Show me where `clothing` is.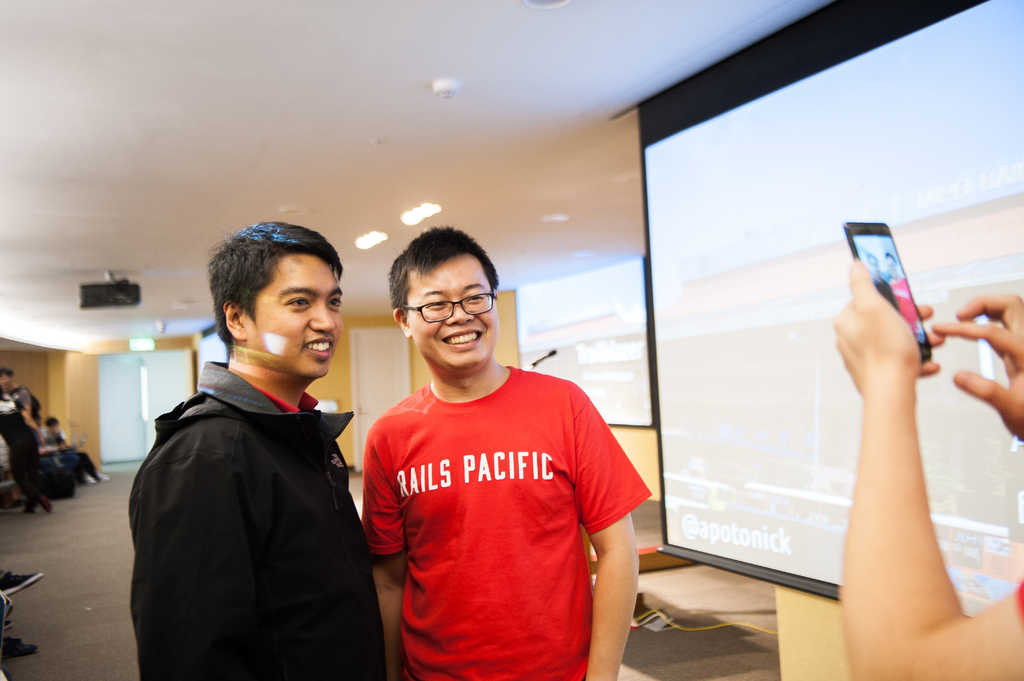
`clothing` is at select_region(132, 364, 398, 680).
